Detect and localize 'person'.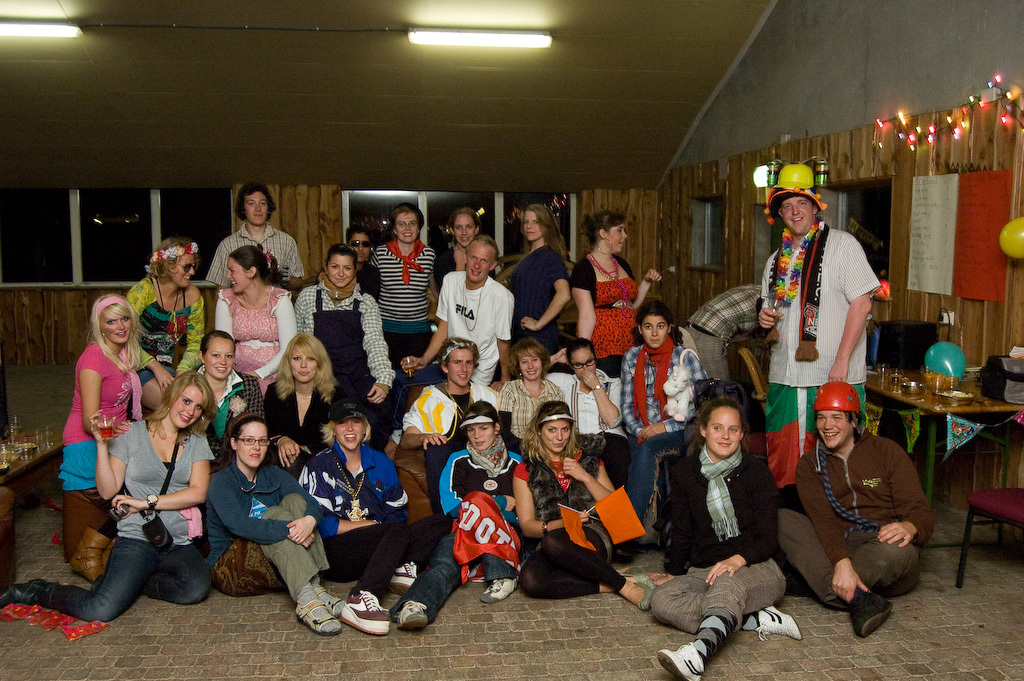
Localized at locate(569, 210, 664, 386).
